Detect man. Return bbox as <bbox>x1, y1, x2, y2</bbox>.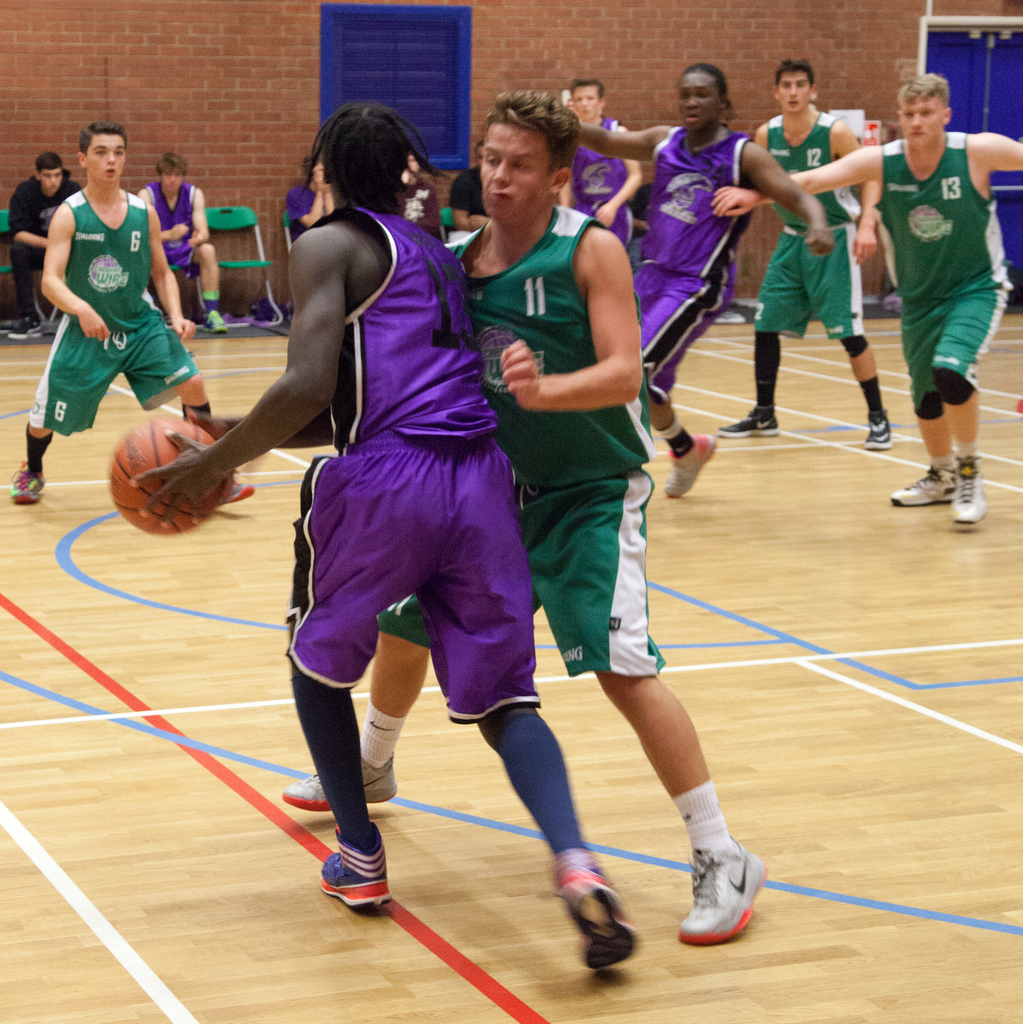
<bbox>565, 81, 641, 249</bbox>.
